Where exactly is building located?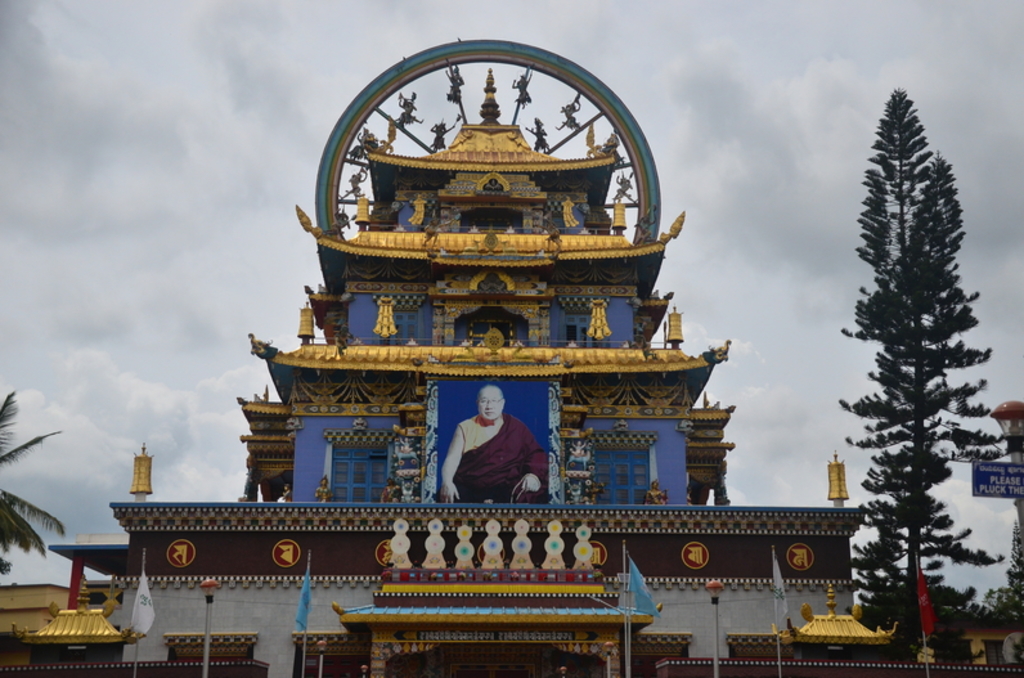
Its bounding box is [x1=0, y1=582, x2=112, y2=677].
